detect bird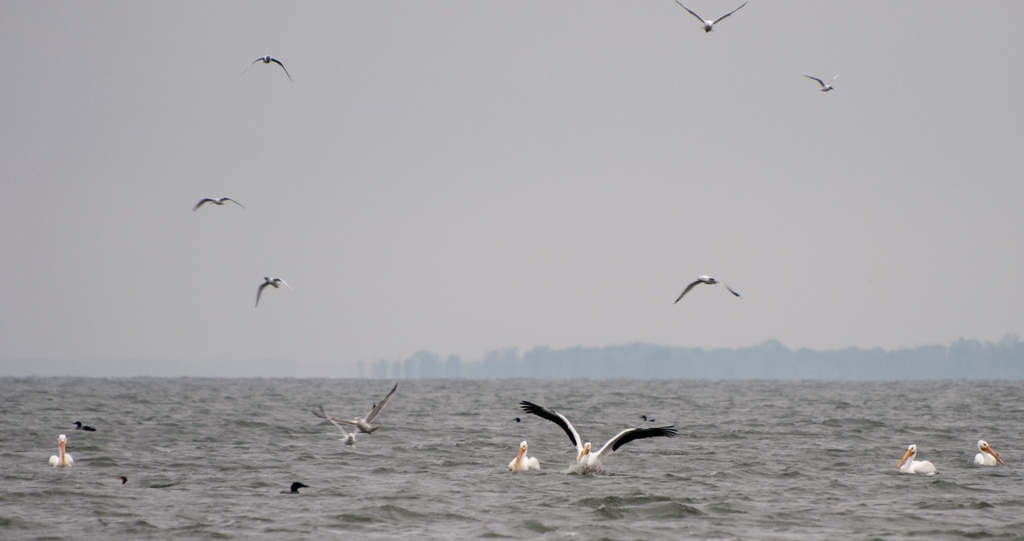
box=[977, 441, 1003, 470]
